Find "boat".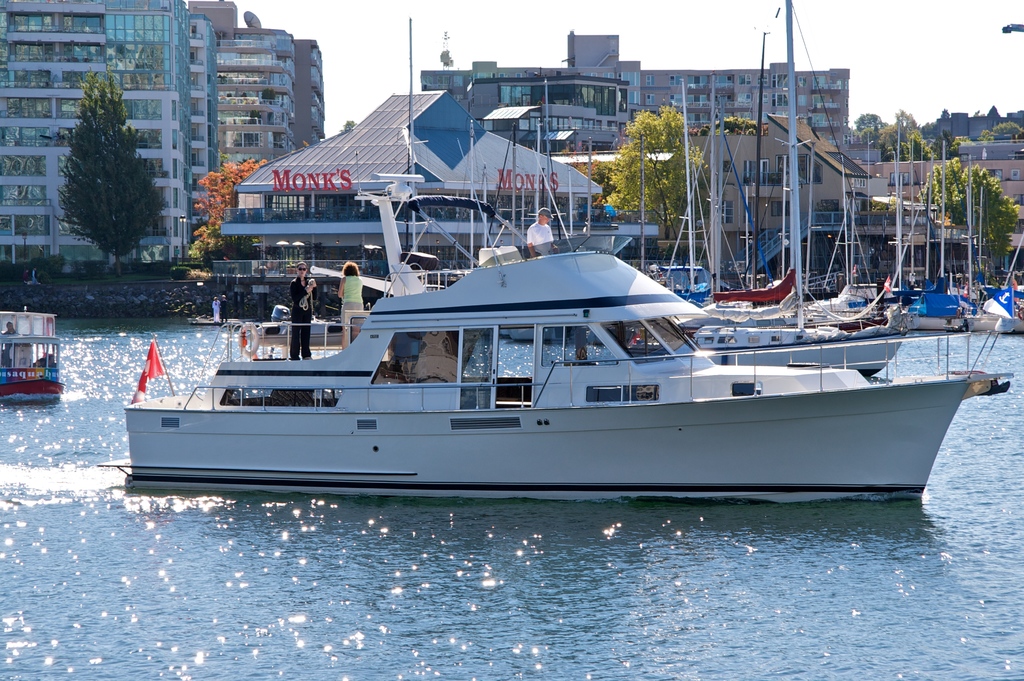
box(93, 96, 1012, 488).
